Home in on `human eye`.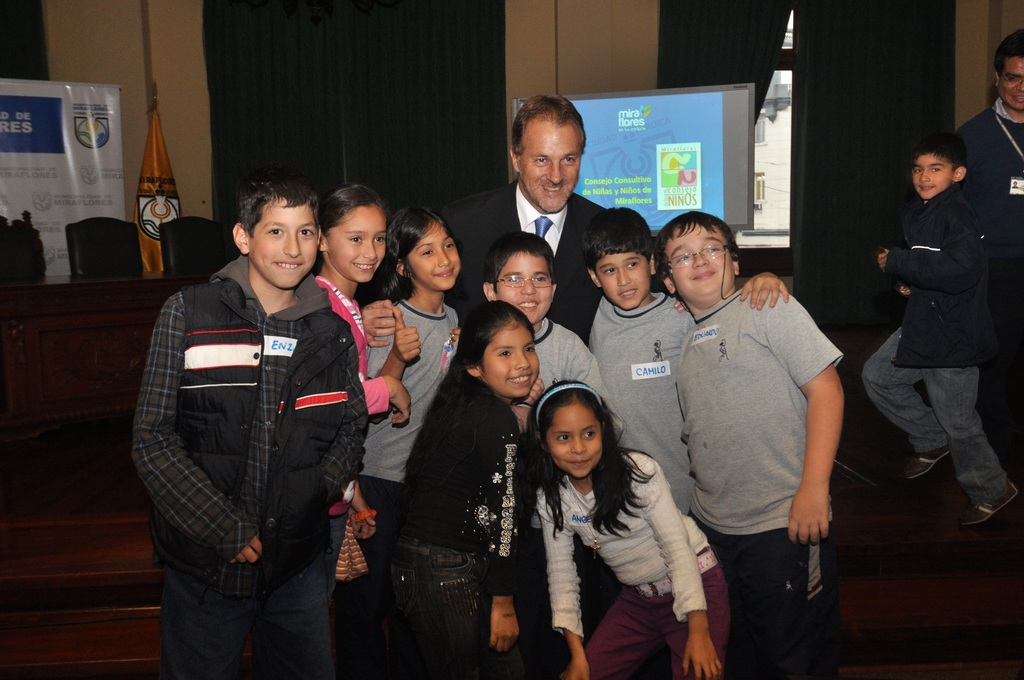
Homed in at [left=534, top=156, right=548, bottom=166].
